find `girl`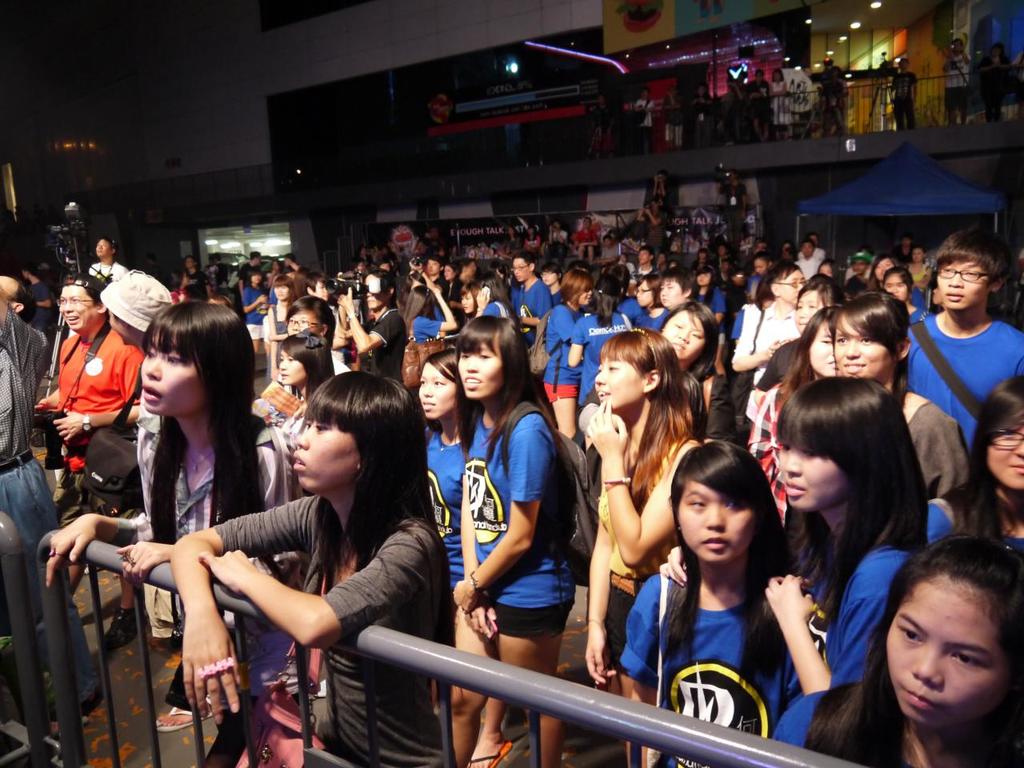
<box>690,267,726,370</box>
